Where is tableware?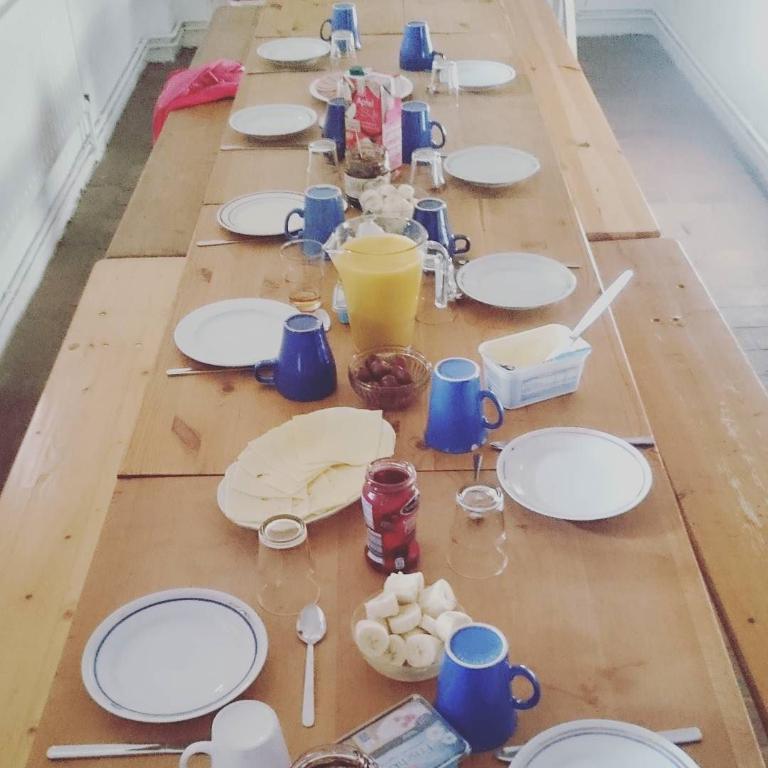
x1=46 y1=741 x2=198 y2=754.
